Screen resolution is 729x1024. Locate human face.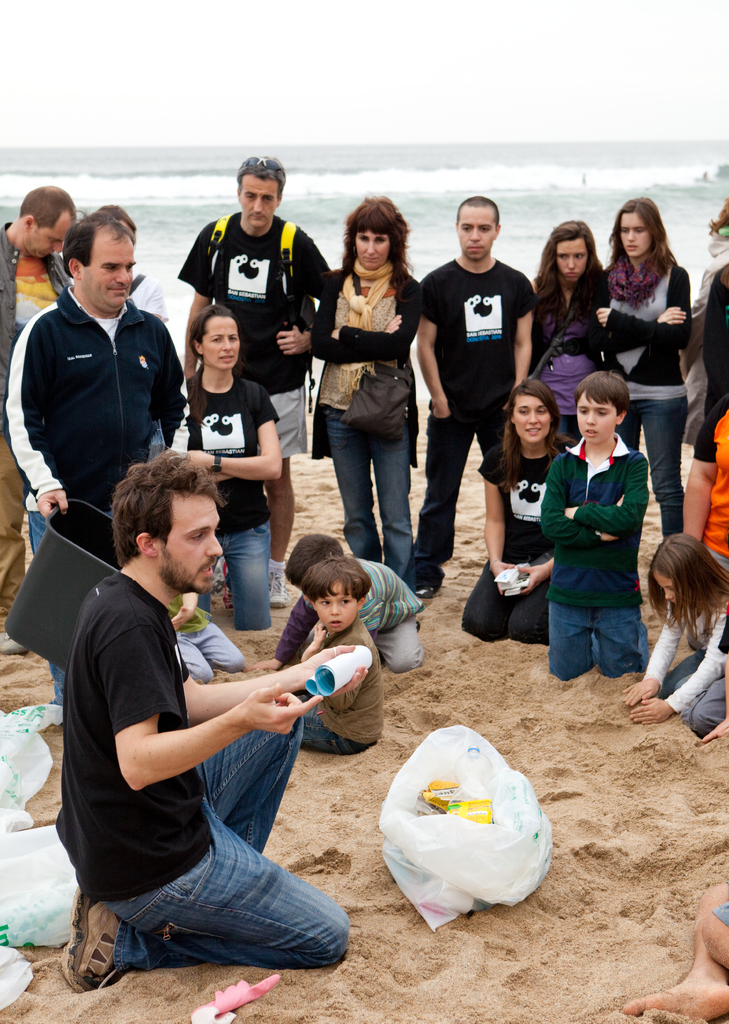
[x1=511, y1=393, x2=553, y2=441].
